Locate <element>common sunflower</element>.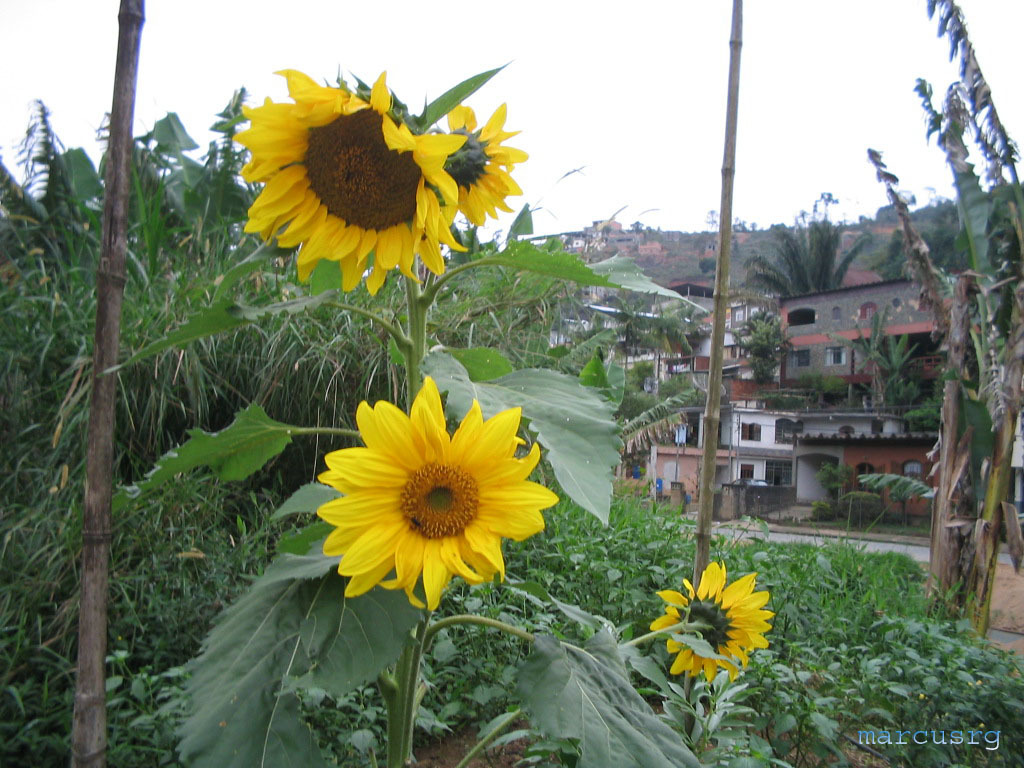
Bounding box: locate(316, 377, 560, 613).
